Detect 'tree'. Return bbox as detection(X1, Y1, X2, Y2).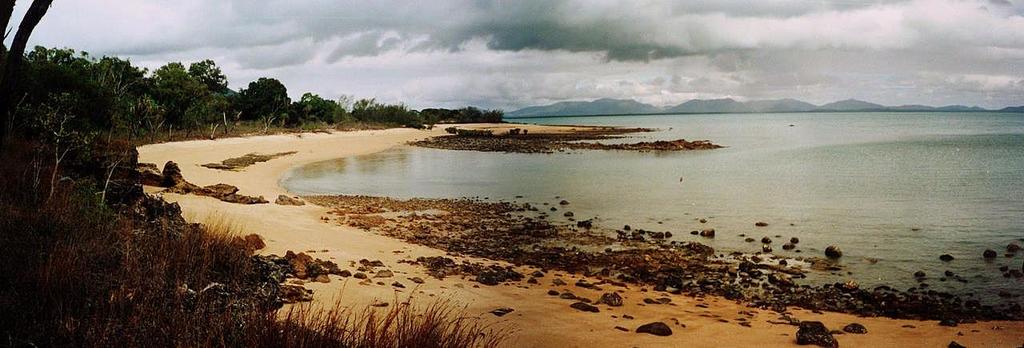
detection(82, 52, 166, 132).
